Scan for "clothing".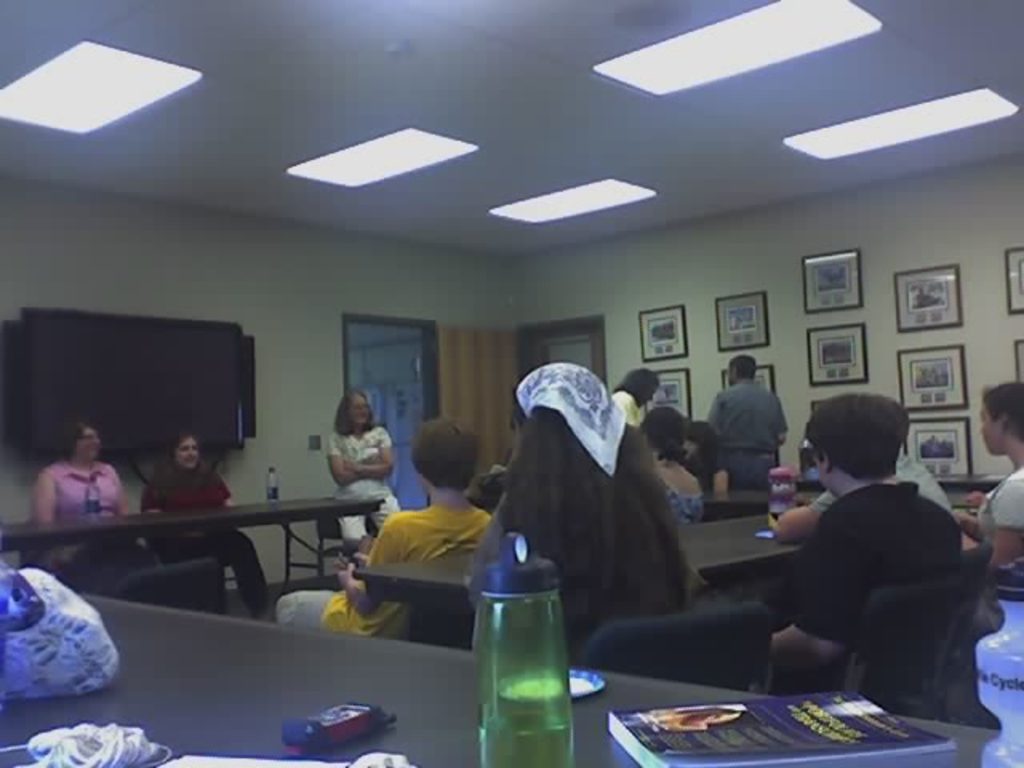
Scan result: <bbox>38, 459, 144, 582</bbox>.
